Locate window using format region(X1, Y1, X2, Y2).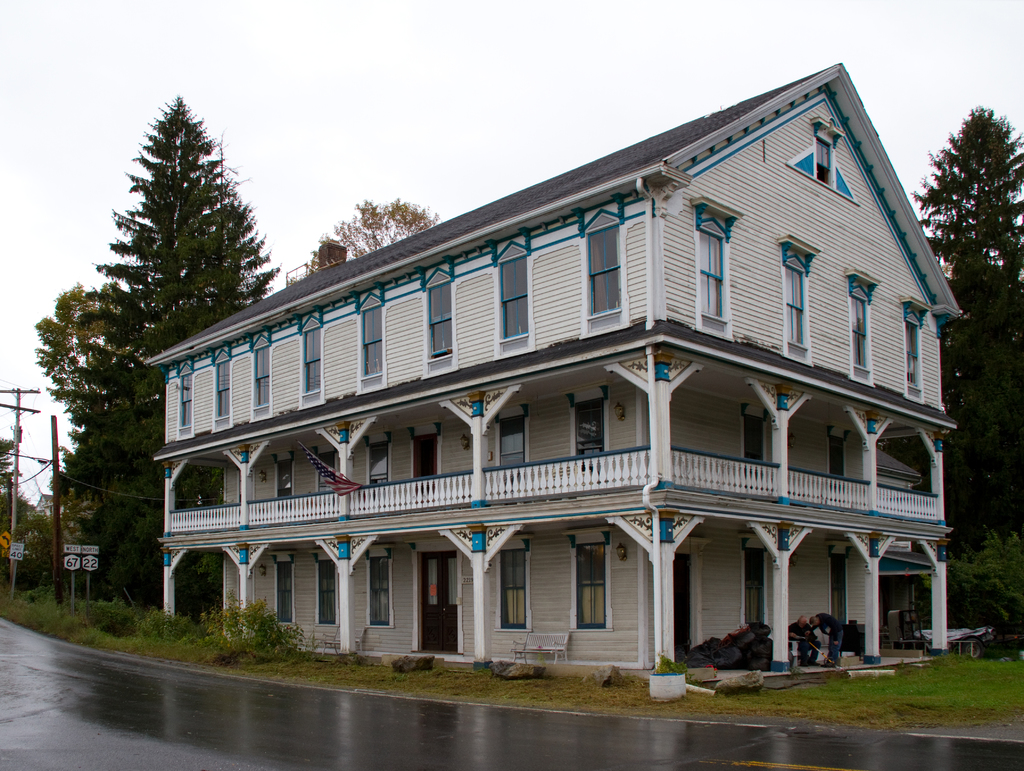
region(253, 335, 271, 407).
